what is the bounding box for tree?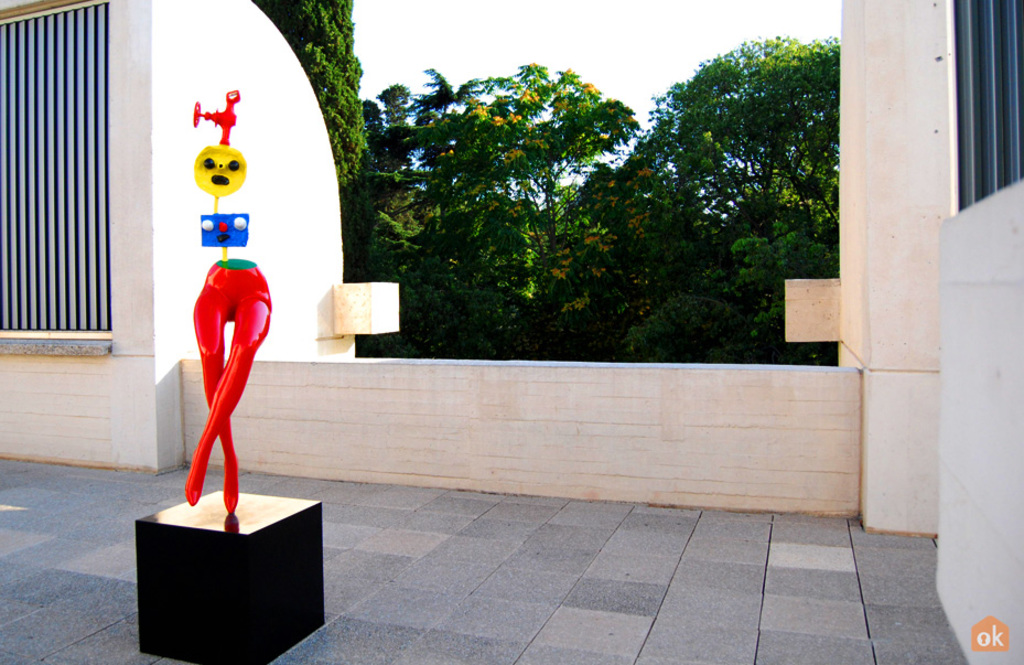
box=[333, 60, 637, 358].
